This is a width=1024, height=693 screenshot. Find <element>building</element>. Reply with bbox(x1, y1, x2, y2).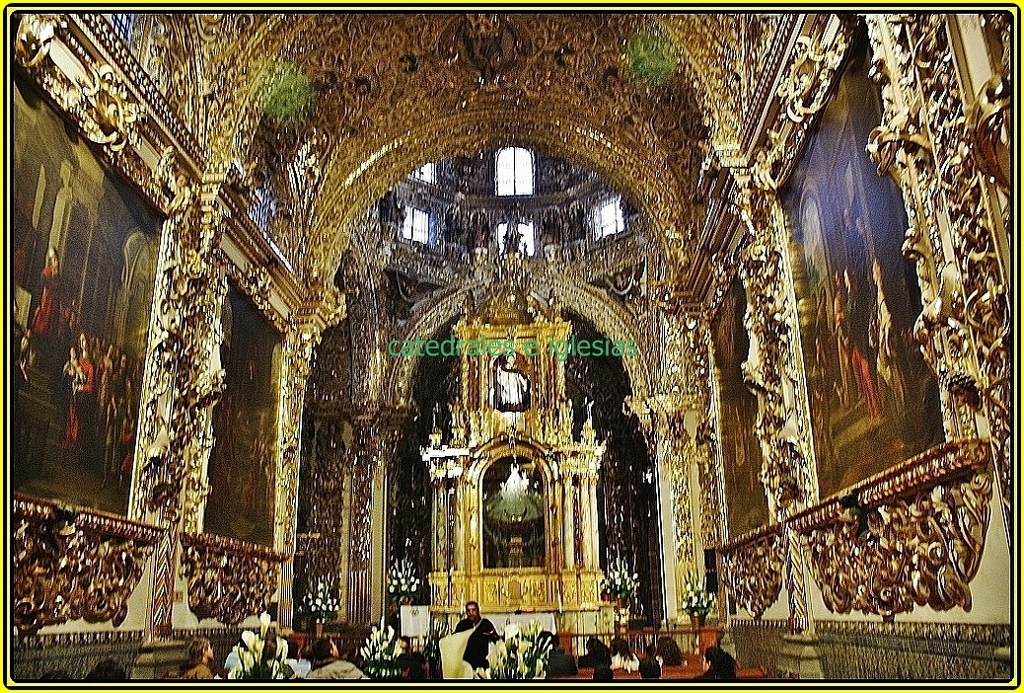
bbox(10, 11, 1010, 684).
